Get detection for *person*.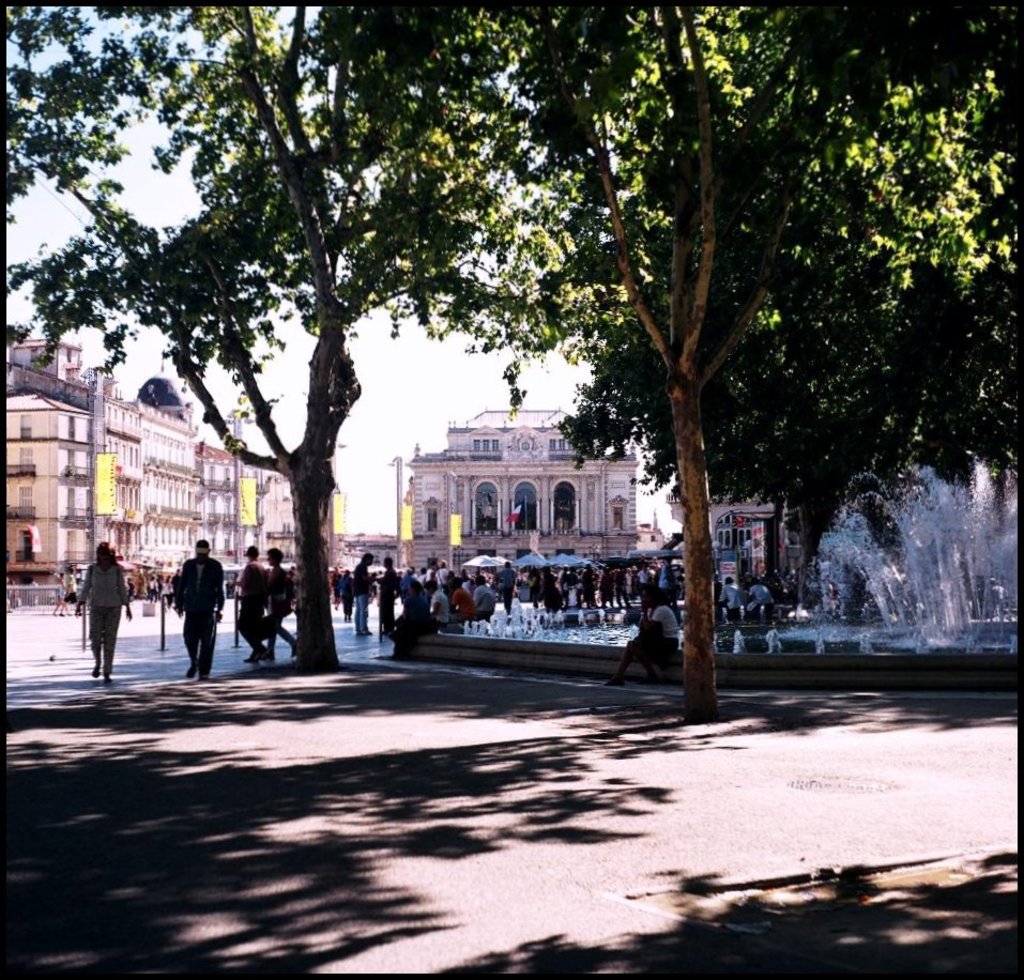
Detection: 605, 593, 679, 689.
